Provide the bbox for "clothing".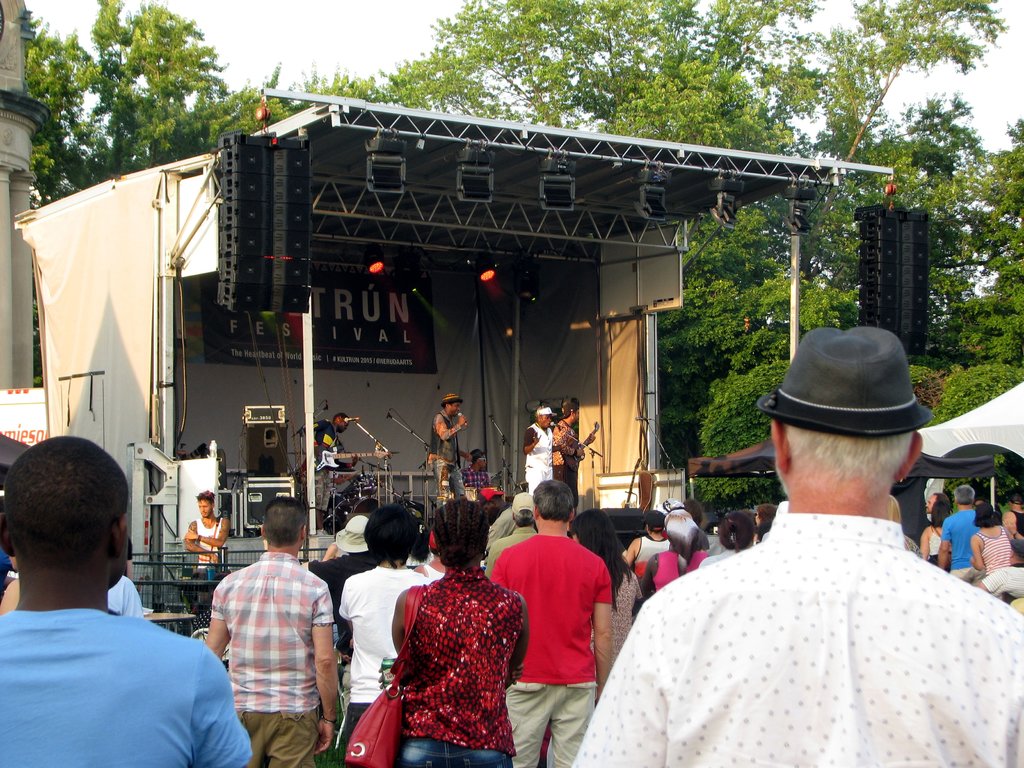
484/502/524/548.
